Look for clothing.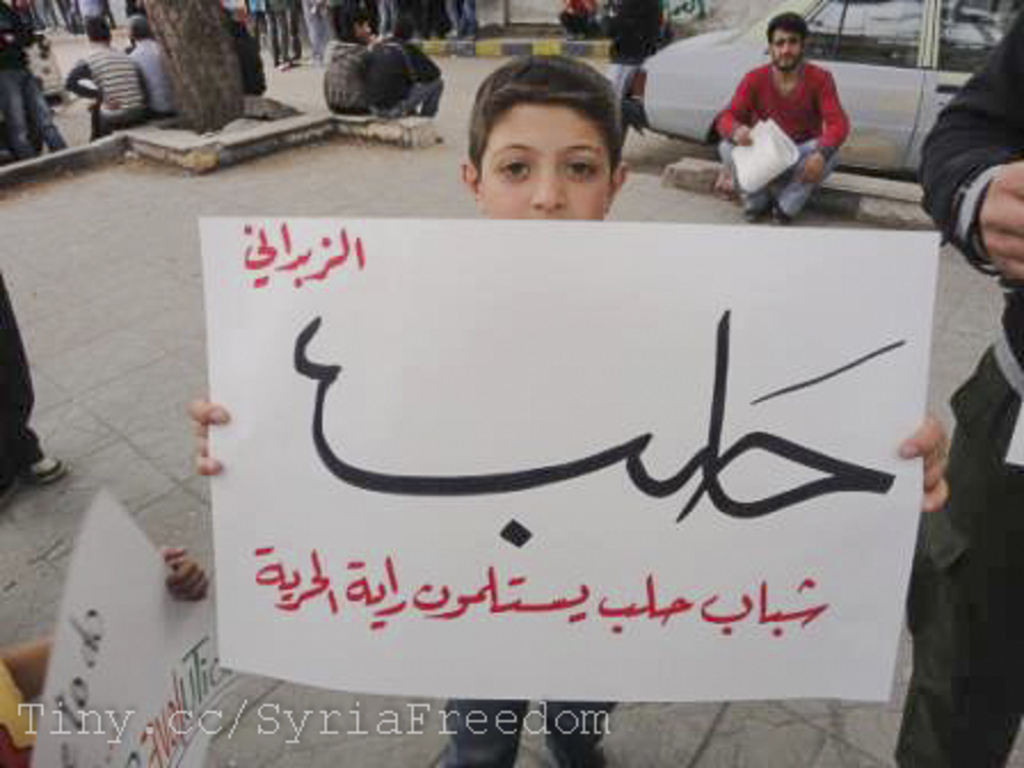
Found: detection(0, 270, 37, 494).
